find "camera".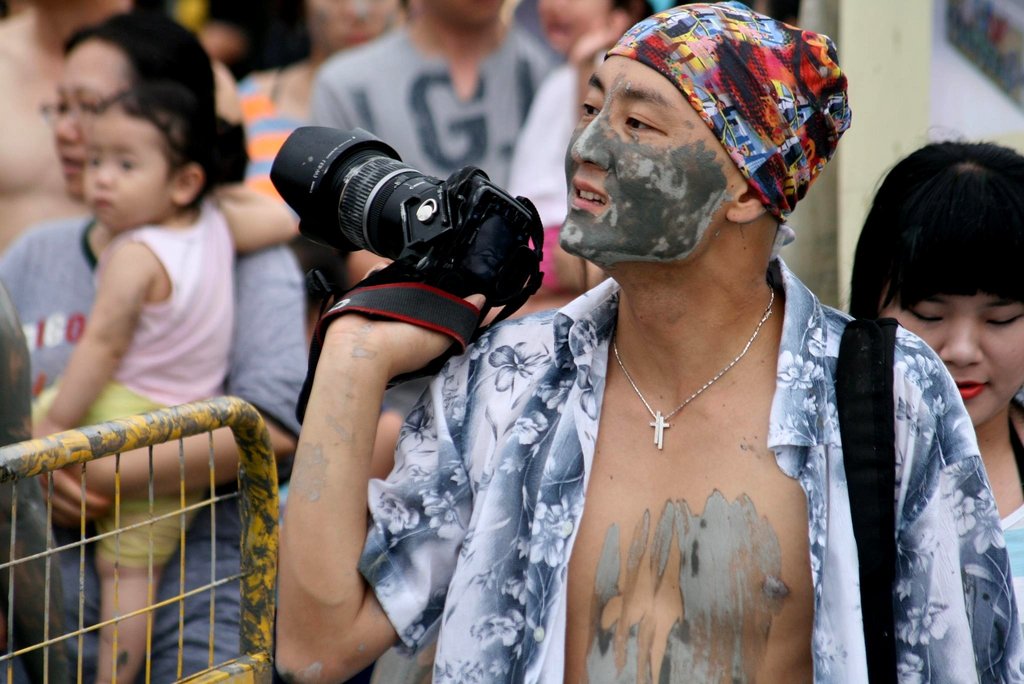
Rect(254, 115, 528, 284).
